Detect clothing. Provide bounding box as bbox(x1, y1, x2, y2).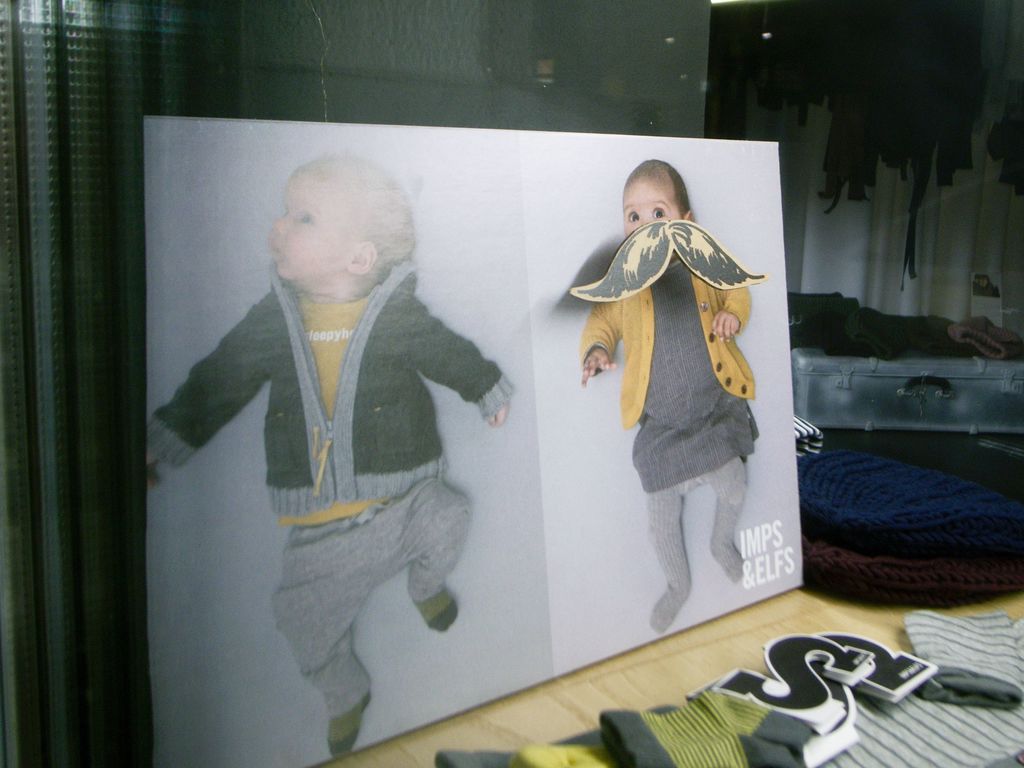
bbox(575, 254, 758, 628).
